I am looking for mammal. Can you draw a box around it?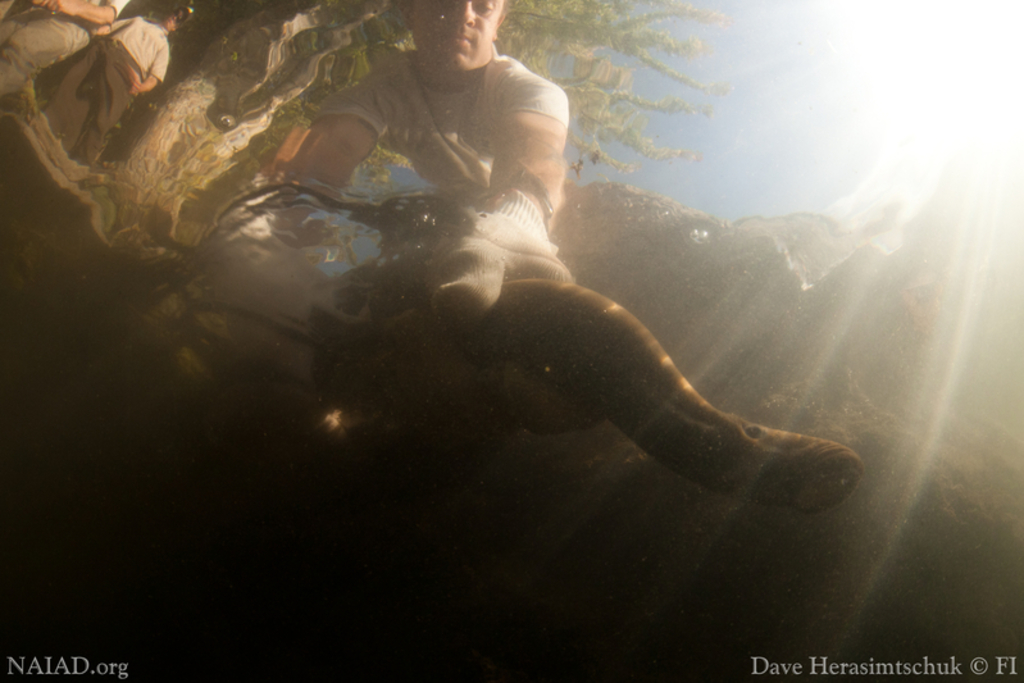
Sure, the bounding box is locate(0, 0, 124, 99).
